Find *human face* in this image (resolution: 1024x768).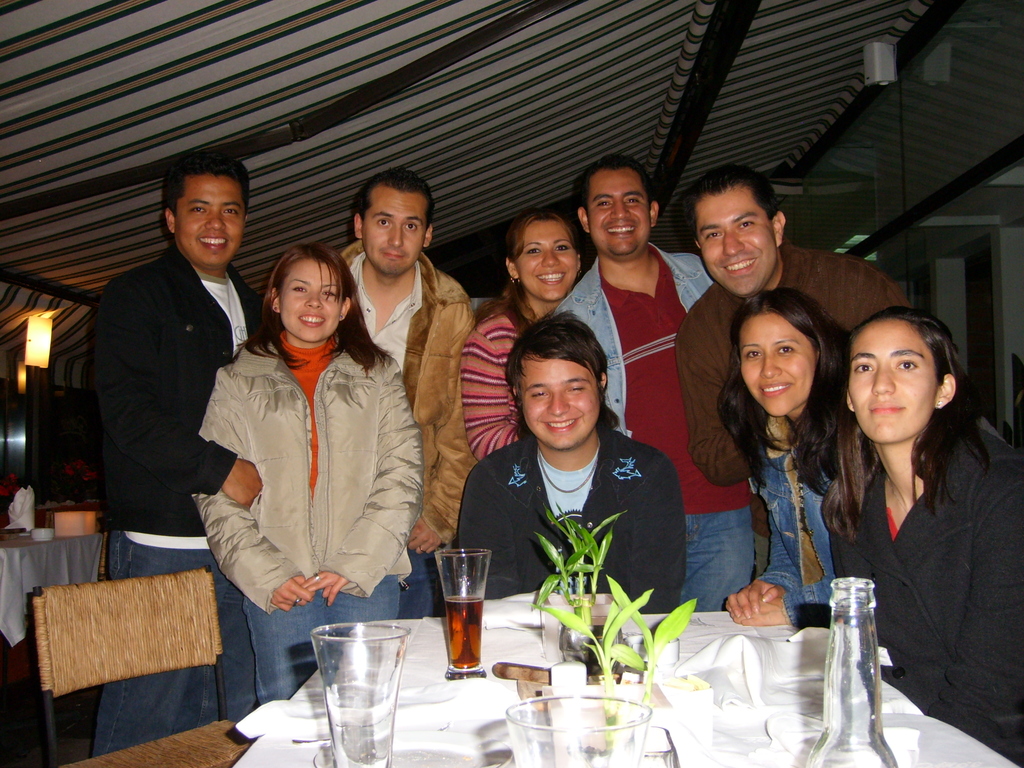
698, 187, 776, 292.
